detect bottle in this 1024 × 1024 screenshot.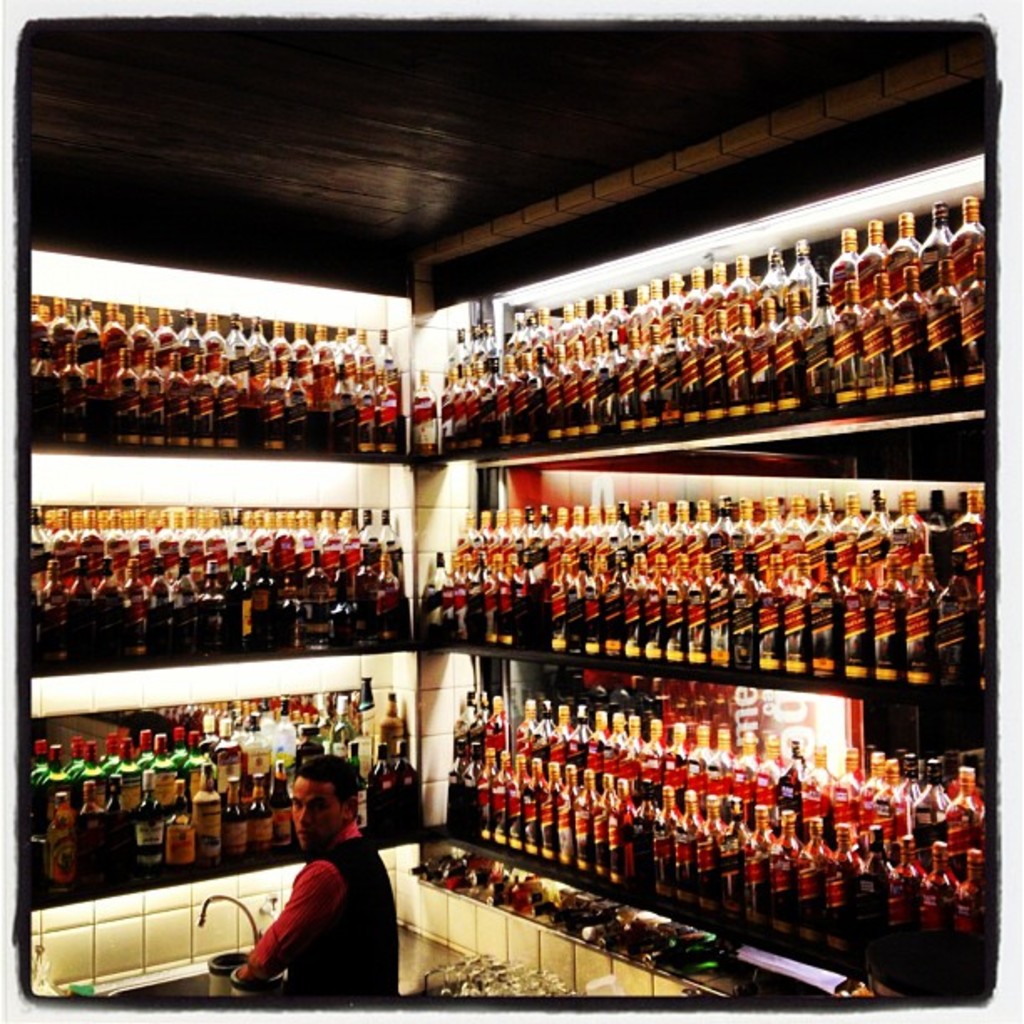
Detection: left=520, top=550, right=539, bottom=651.
